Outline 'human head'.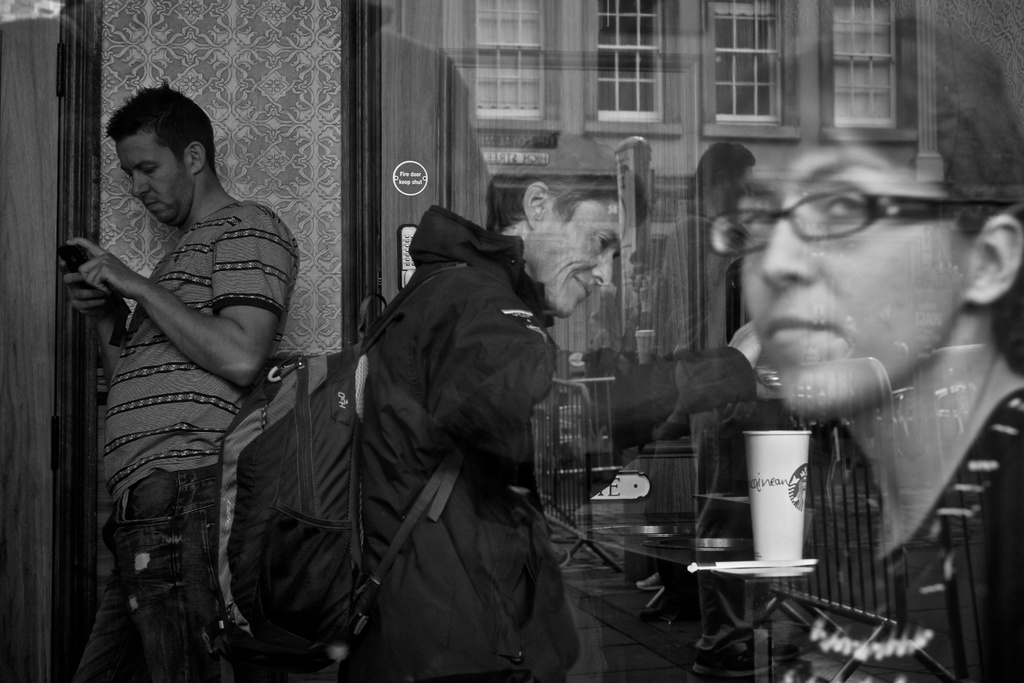
Outline: 95,76,223,226.
